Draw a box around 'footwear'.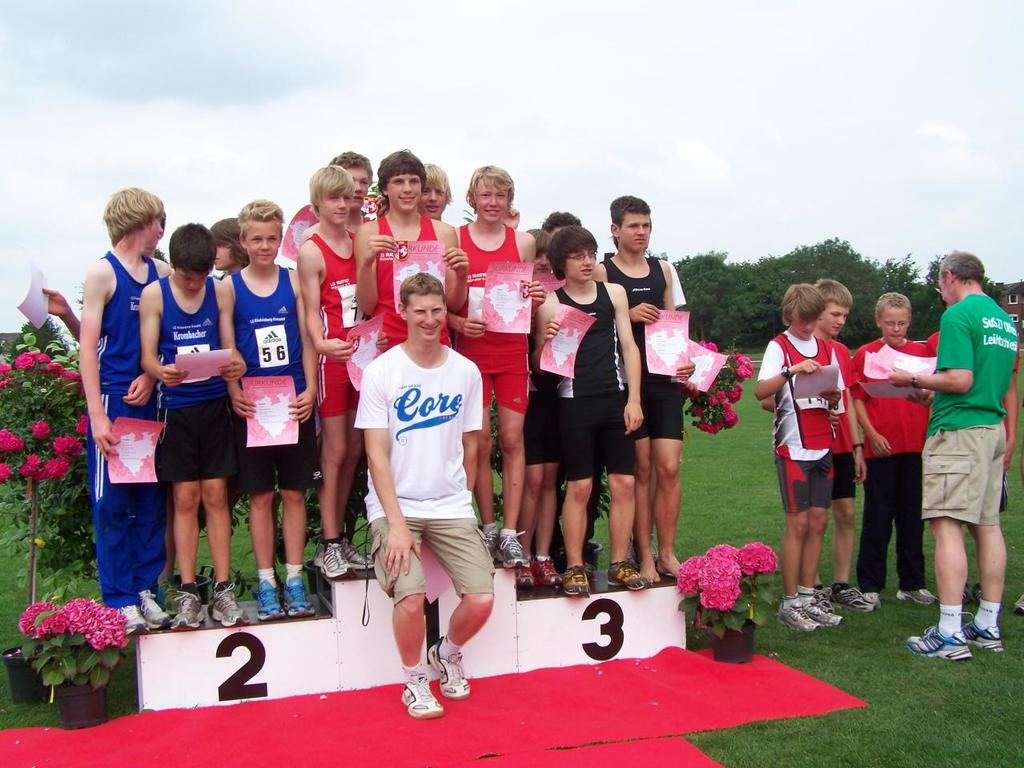
{"left": 169, "top": 588, "right": 205, "bottom": 632}.
